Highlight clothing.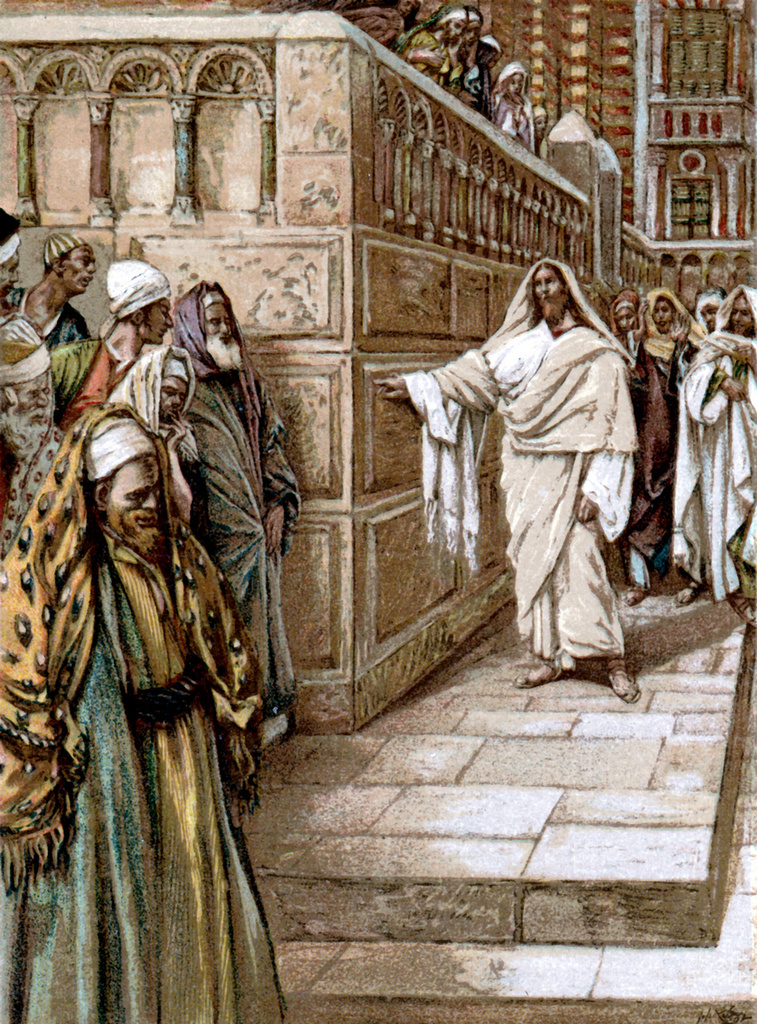
Highlighted region: l=399, t=314, r=654, b=634.
